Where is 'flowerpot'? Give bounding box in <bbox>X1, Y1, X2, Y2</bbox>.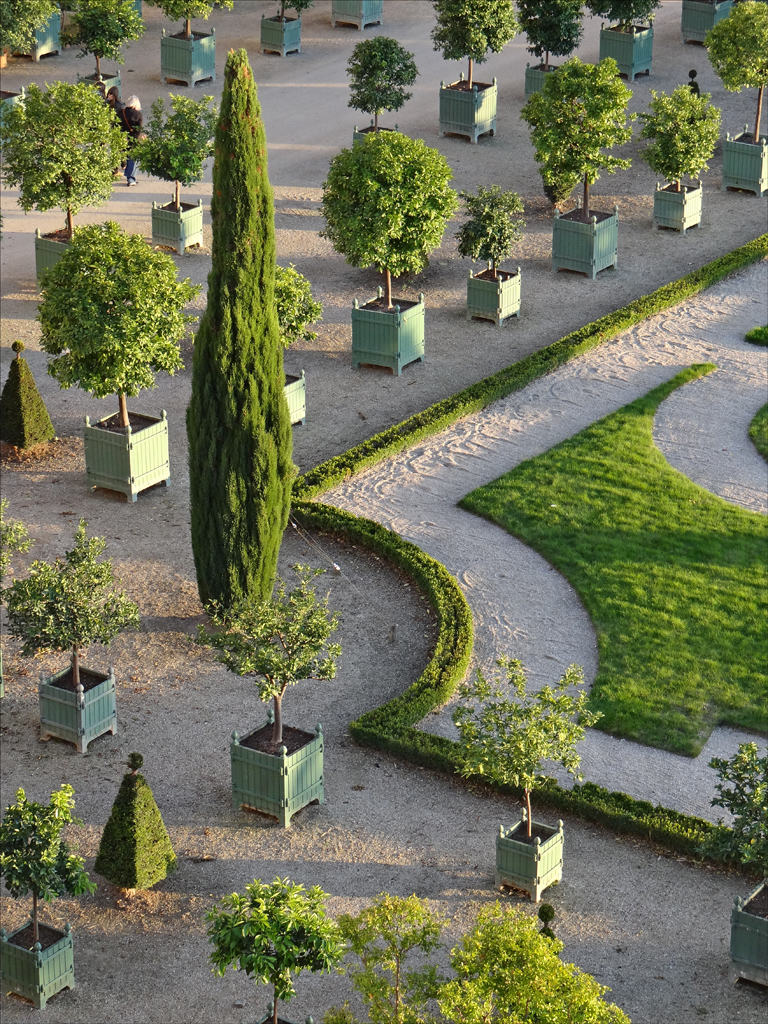
<bbox>36, 226, 71, 281</bbox>.
